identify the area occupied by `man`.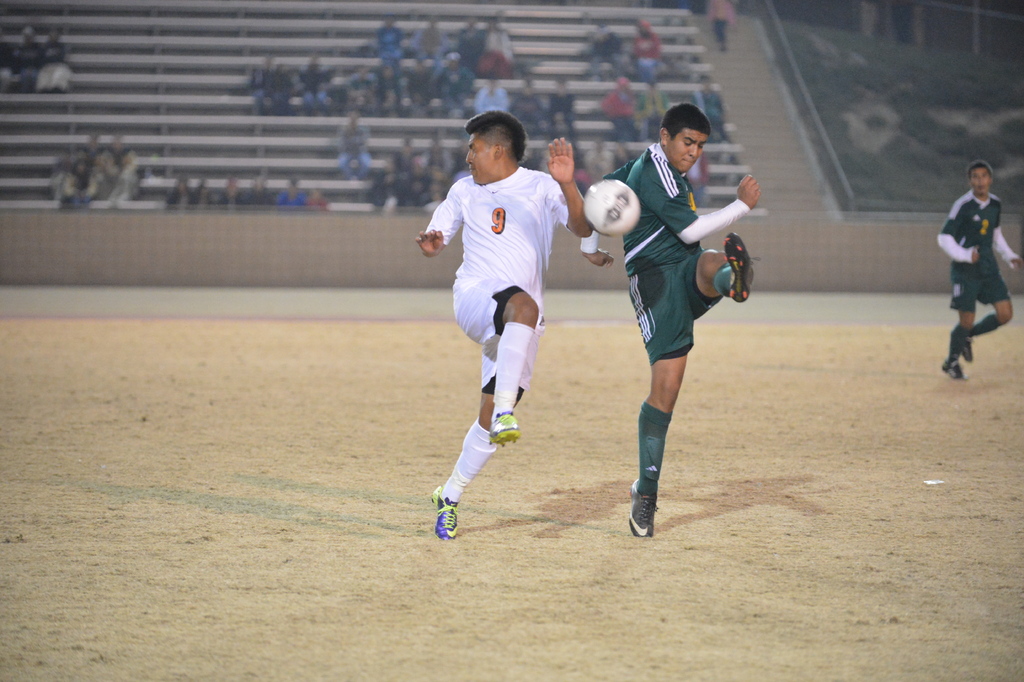
Area: (593, 112, 756, 538).
